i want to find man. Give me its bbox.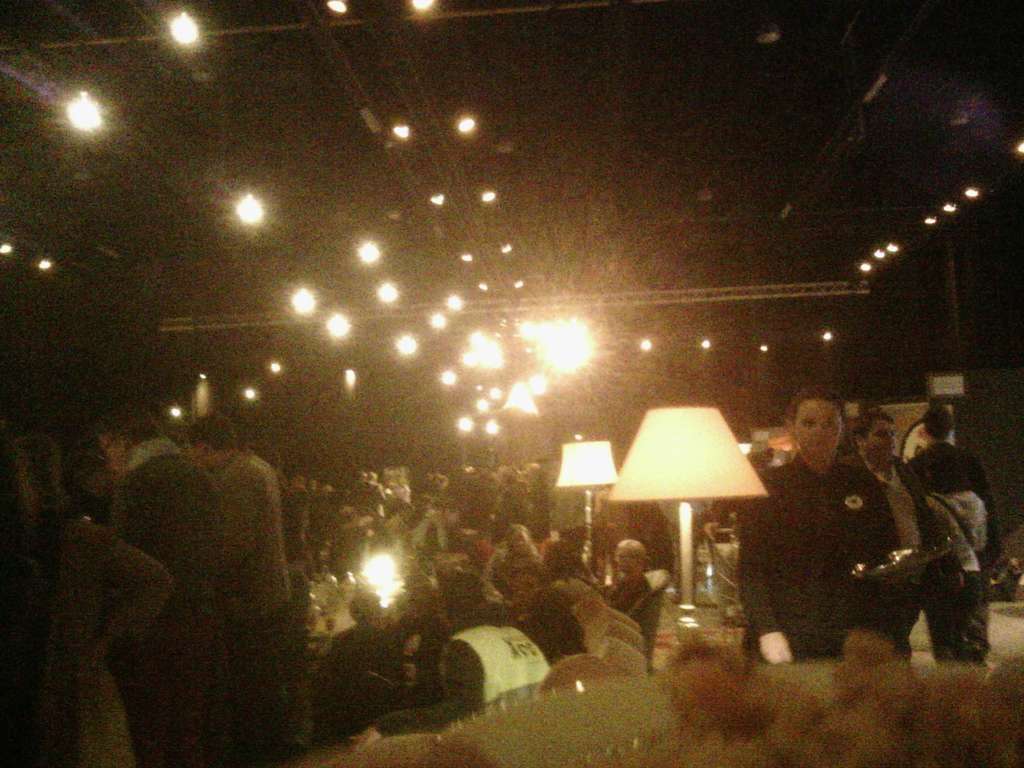
pyautogui.locateOnScreen(837, 409, 934, 653).
